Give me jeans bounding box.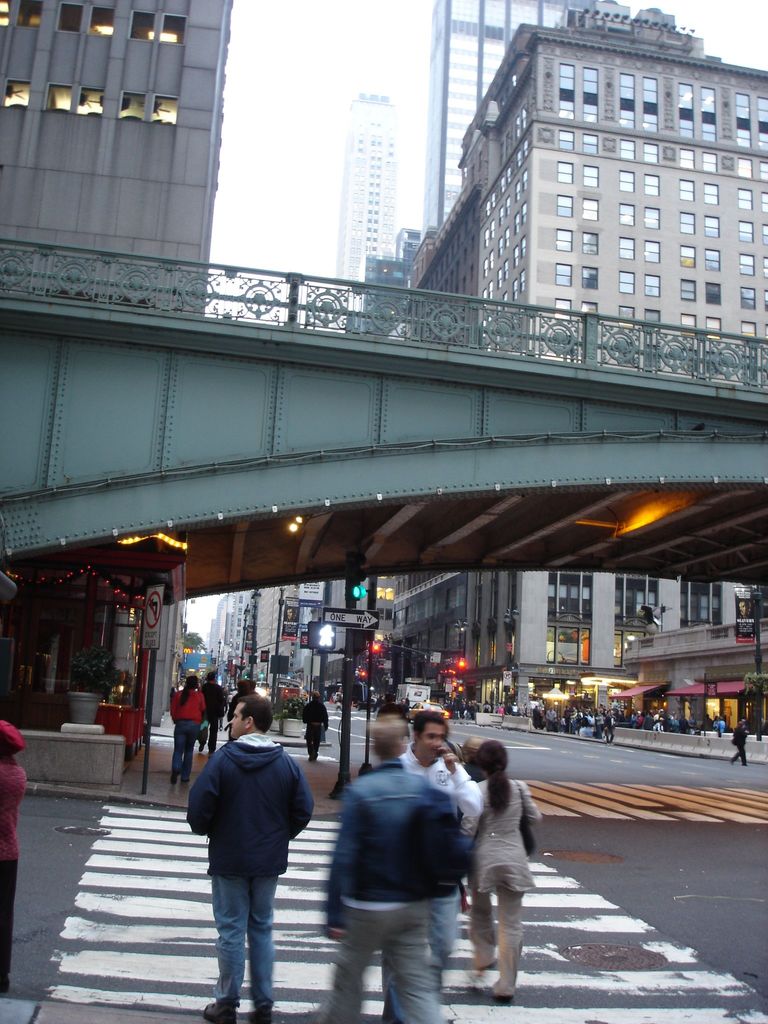
{"x1": 170, "y1": 721, "x2": 196, "y2": 783}.
